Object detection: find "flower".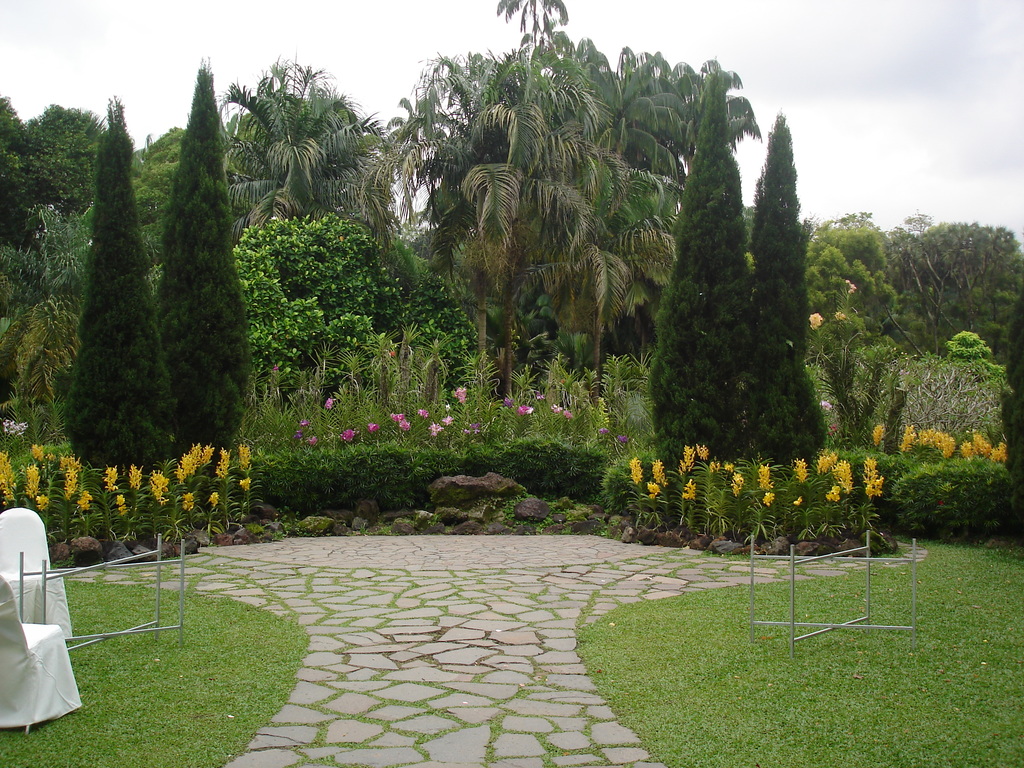
pyautogui.locateOnScreen(345, 425, 354, 446).
